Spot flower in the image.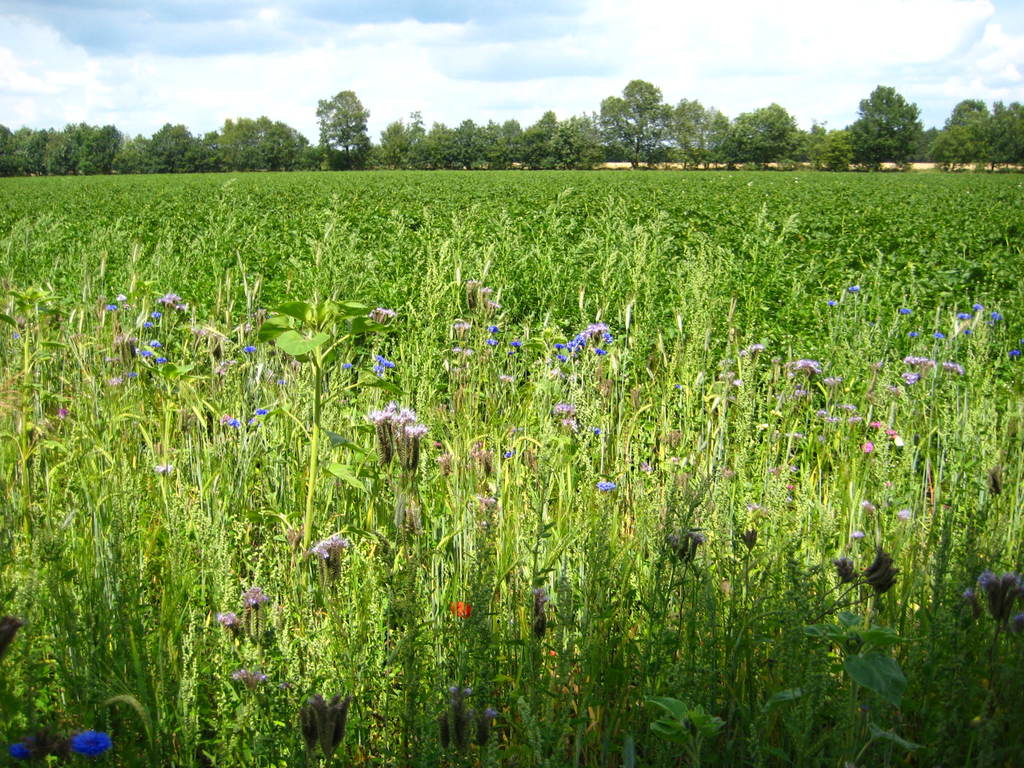
flower found at bbox=(957, 310, 972, 323).
